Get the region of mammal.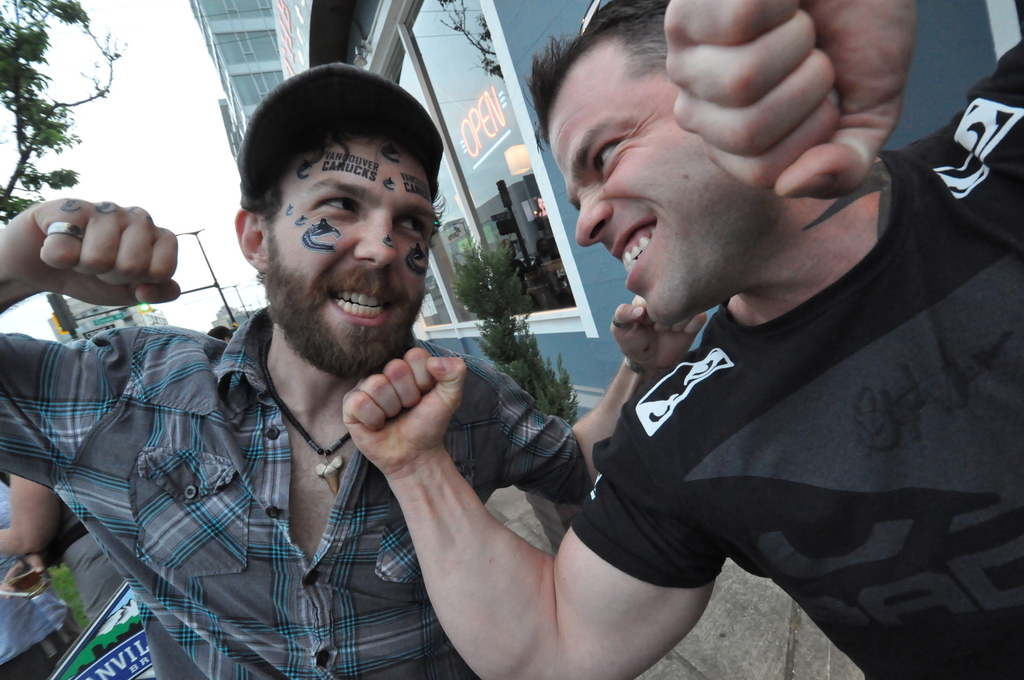
(x1=0, y1=562, x2=68, y2=679).
